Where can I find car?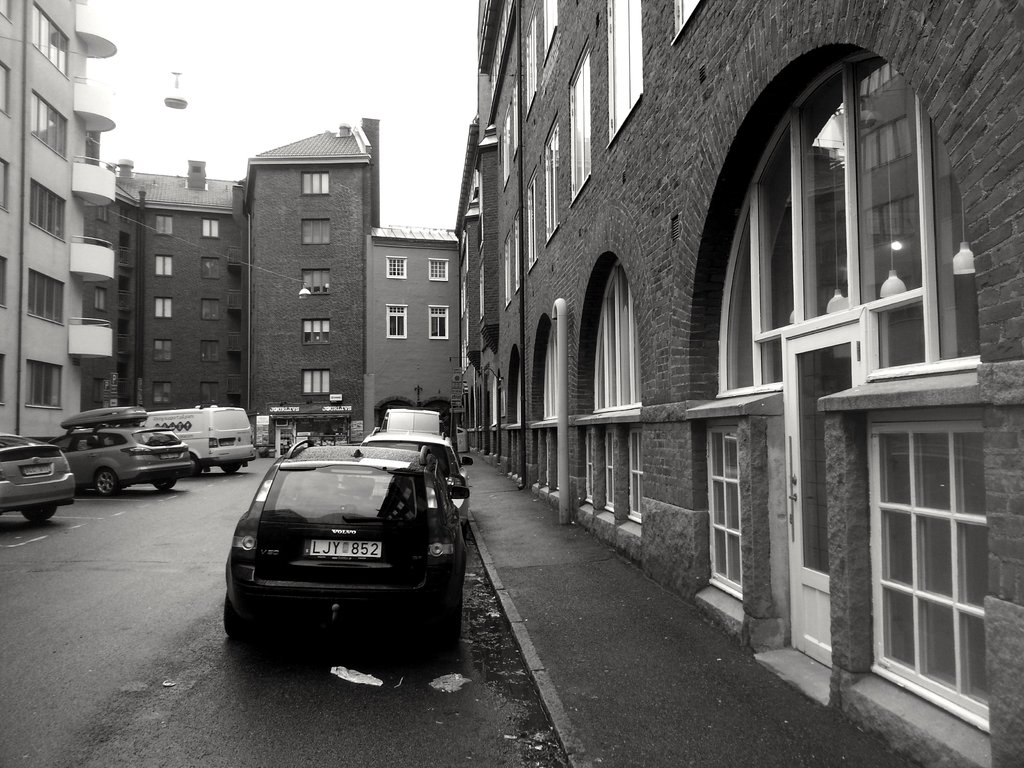
You can find it at {"left": 216, "top": 418, "right": 465, "bottom": 666}.
